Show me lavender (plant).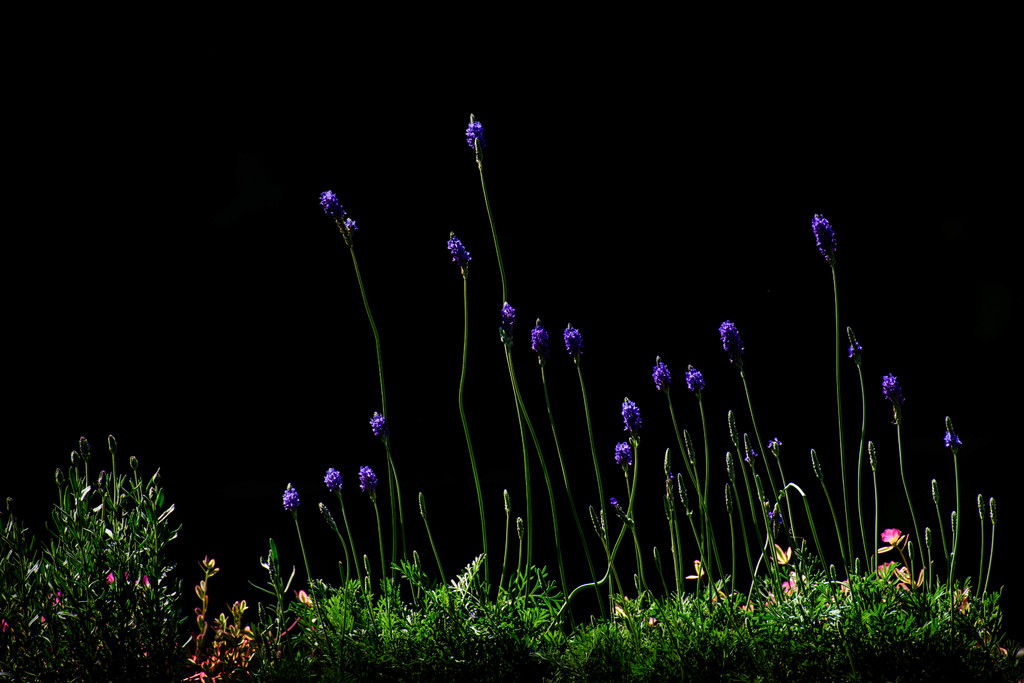
lavender (plant) is here: BBox(367, 414, 385, 435).
